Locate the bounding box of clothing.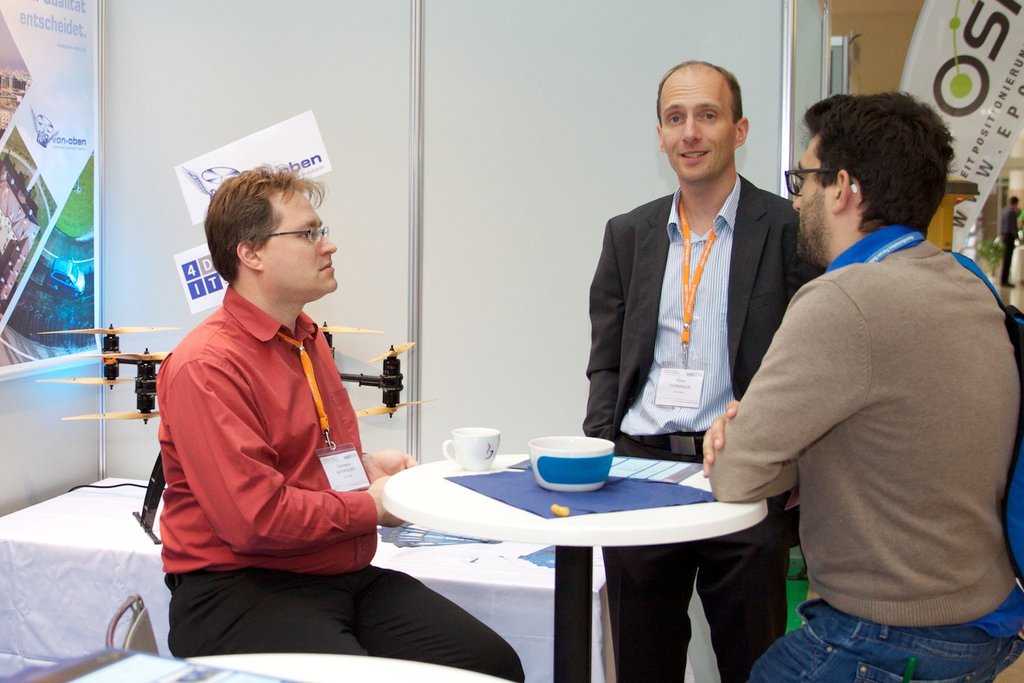
Bounding box: bbox=(585, 171, 806, 682).
